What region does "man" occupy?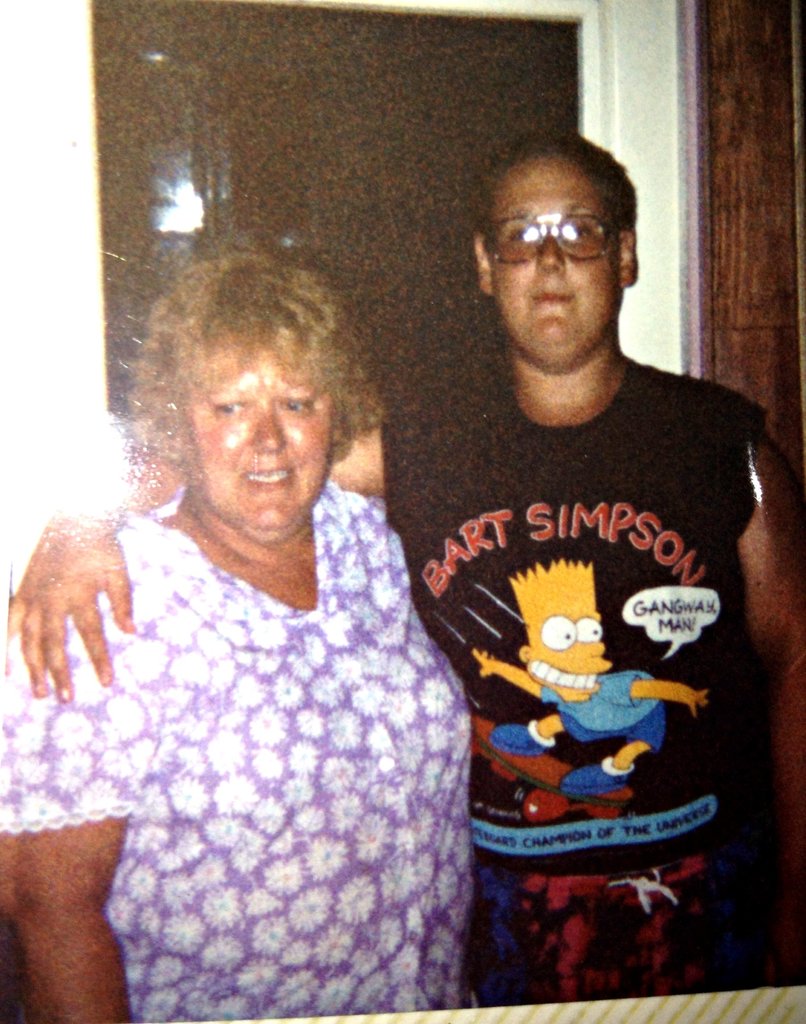
pyautogui.locateOnScreen(3, 123, 800, 1005).
